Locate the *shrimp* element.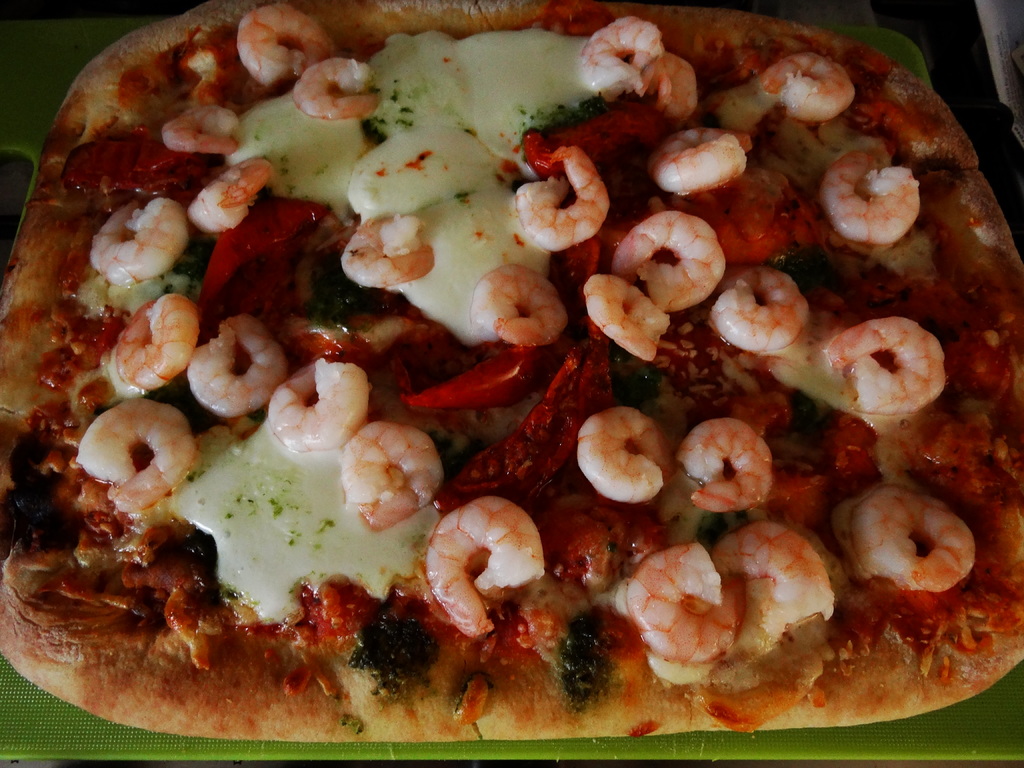
Element bbox: BBox(644, 51, 695, 123).
